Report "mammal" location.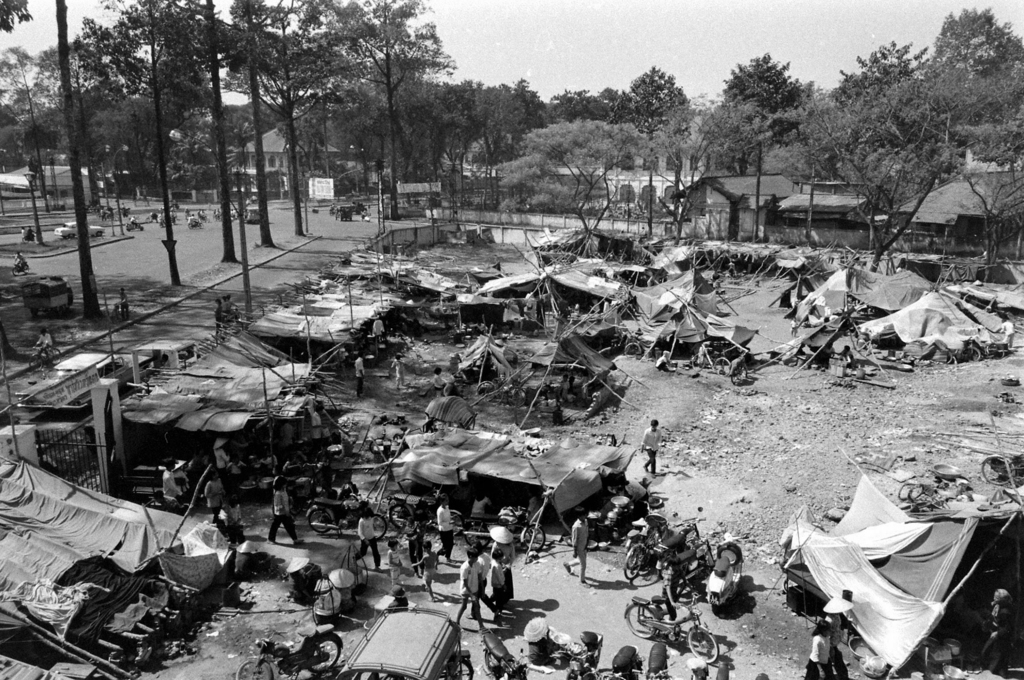
Report: BBox(374, 320, 383, 346).
